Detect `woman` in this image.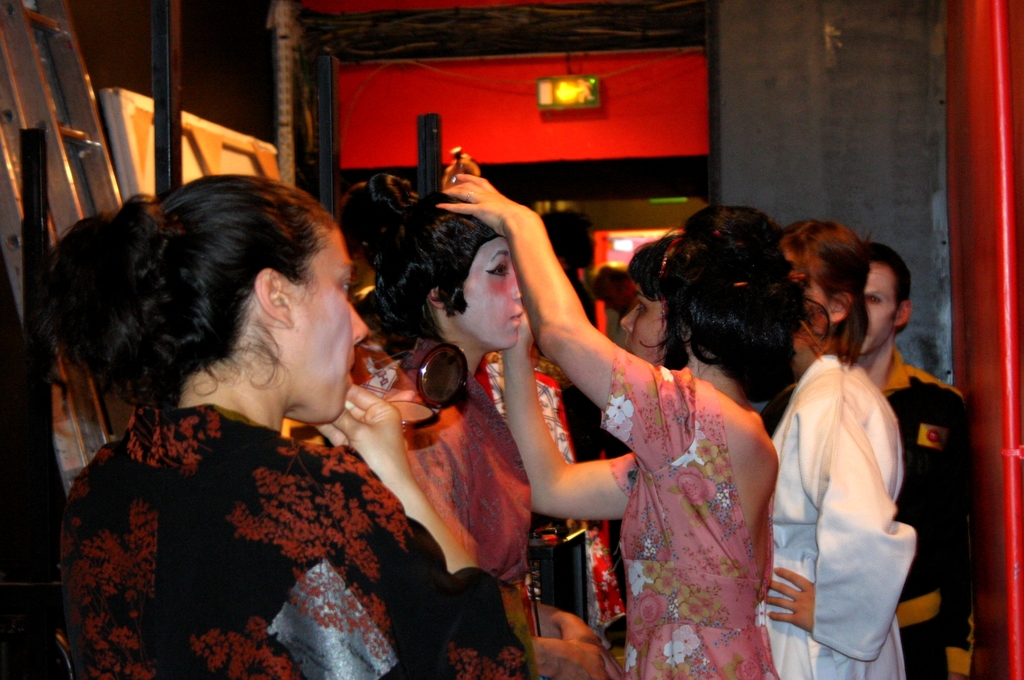
Detection: 35:166:524:679.
